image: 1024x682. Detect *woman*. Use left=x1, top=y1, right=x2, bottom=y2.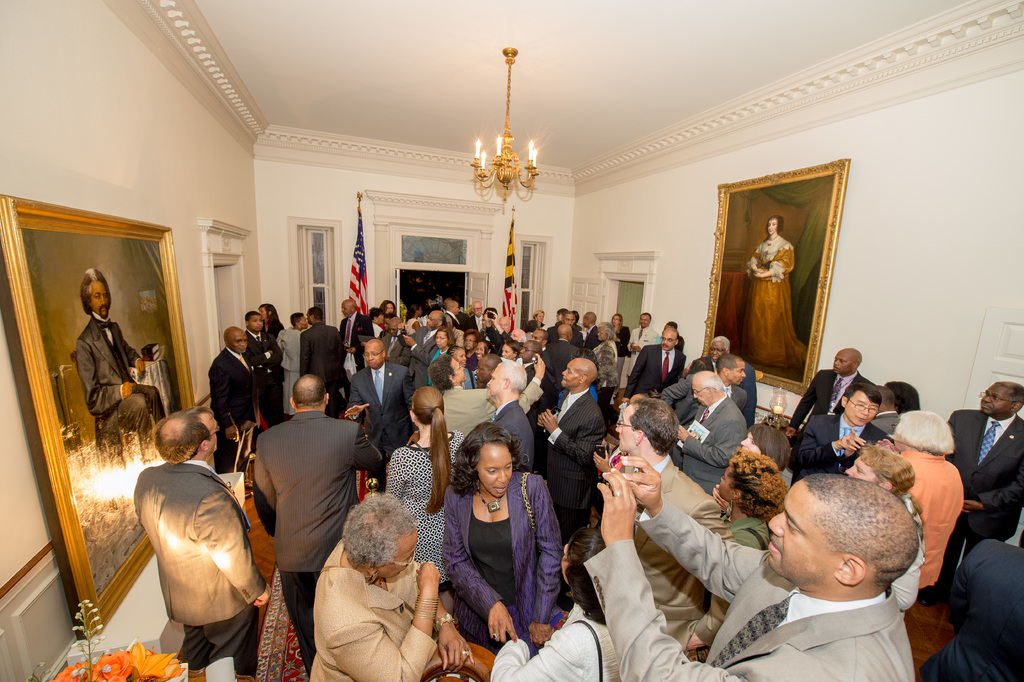
left=467, top=330, right=486, bottom=367.
